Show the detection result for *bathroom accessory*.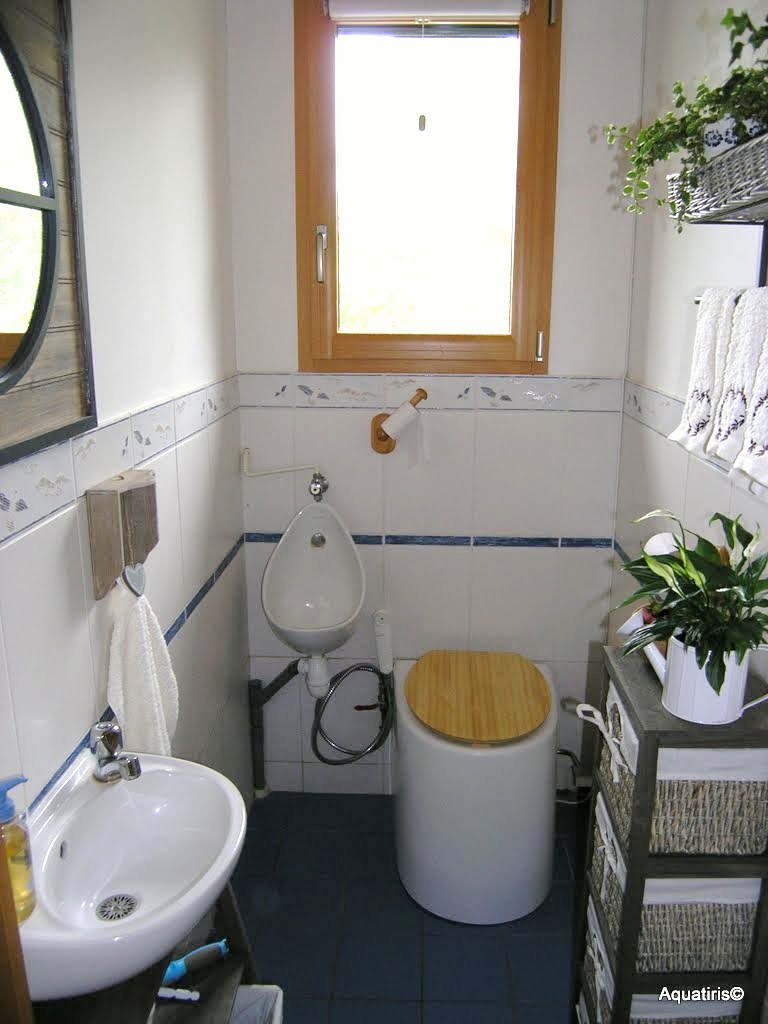
box=[262, 498, 366, 693].
